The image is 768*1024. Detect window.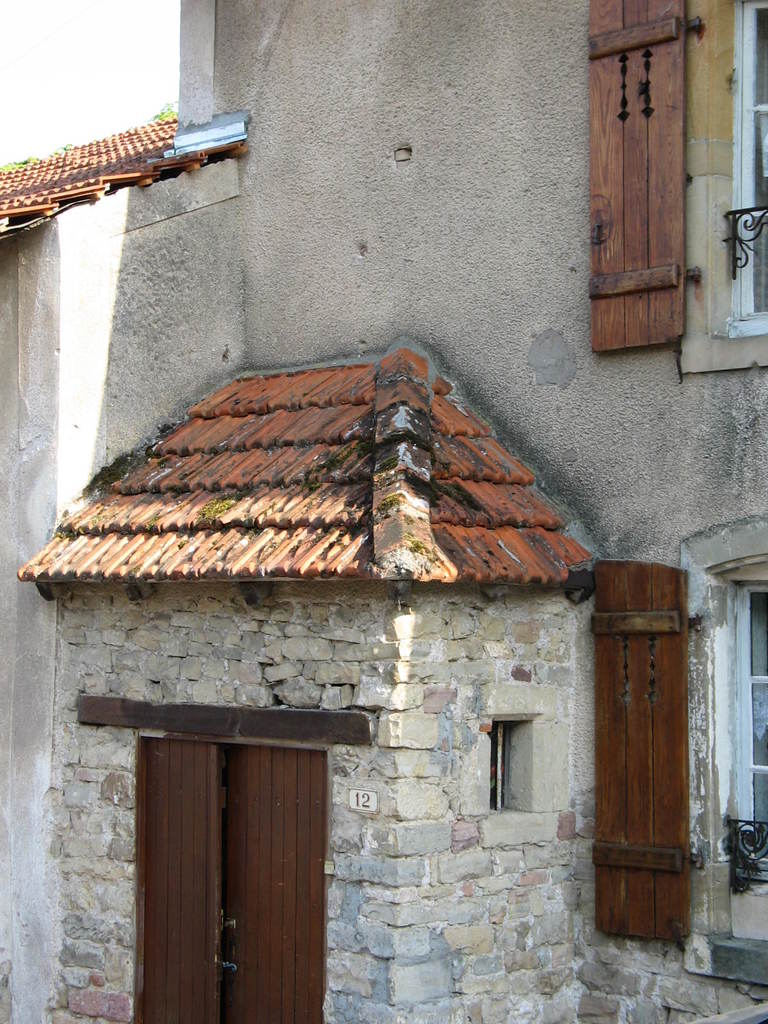
Detection: [724, 4, 767, 331].
